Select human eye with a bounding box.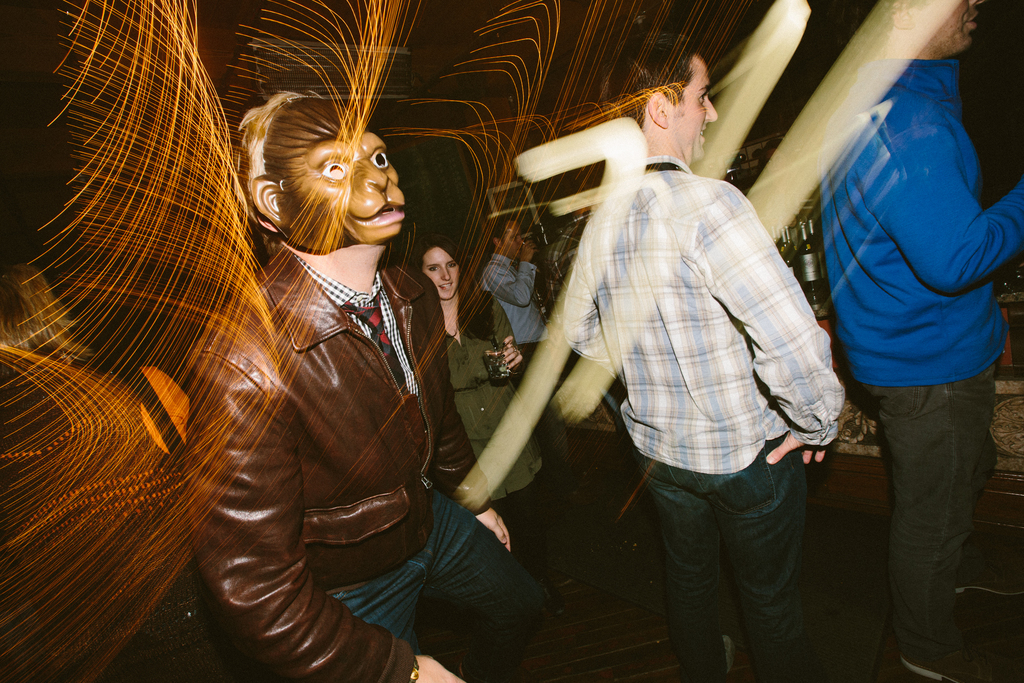
BBox(446, 263, 456, 268).
